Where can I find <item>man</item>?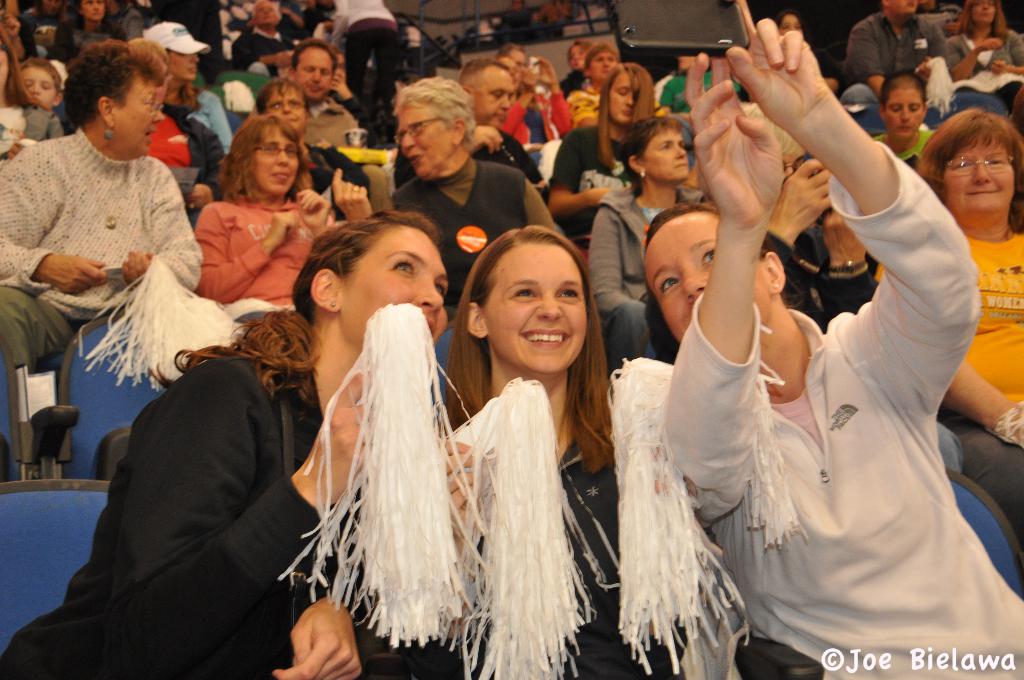
You can find it at {"left": 395, "top": 56, "right": 565, "bottom": 236}.
